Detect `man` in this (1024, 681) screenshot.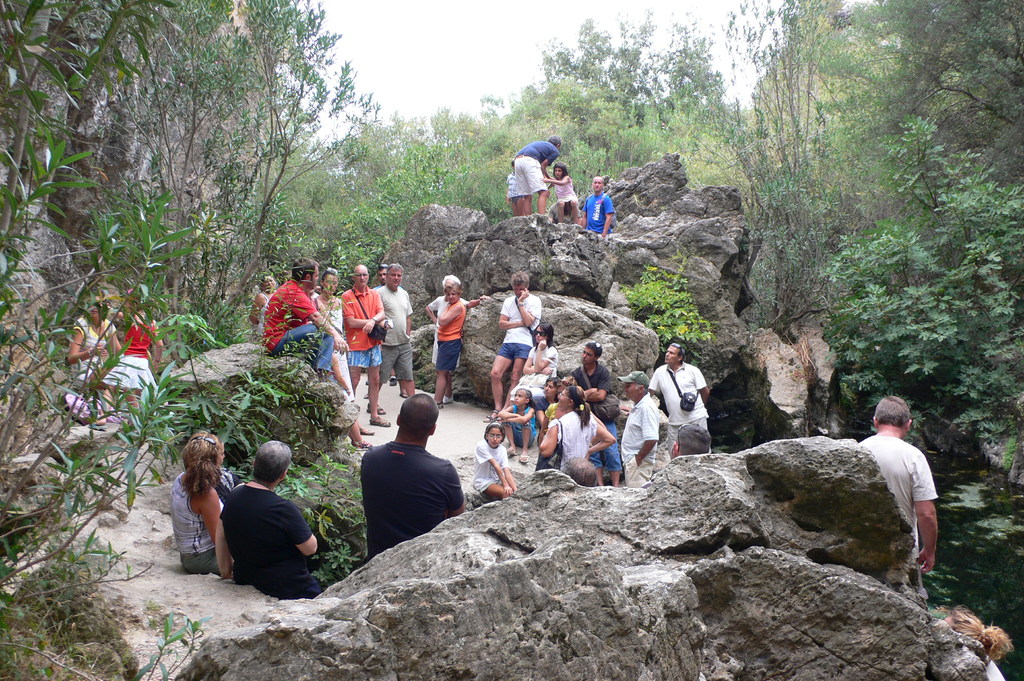
Detection: <bbox>858, 394, 940, 591</bbox>.
